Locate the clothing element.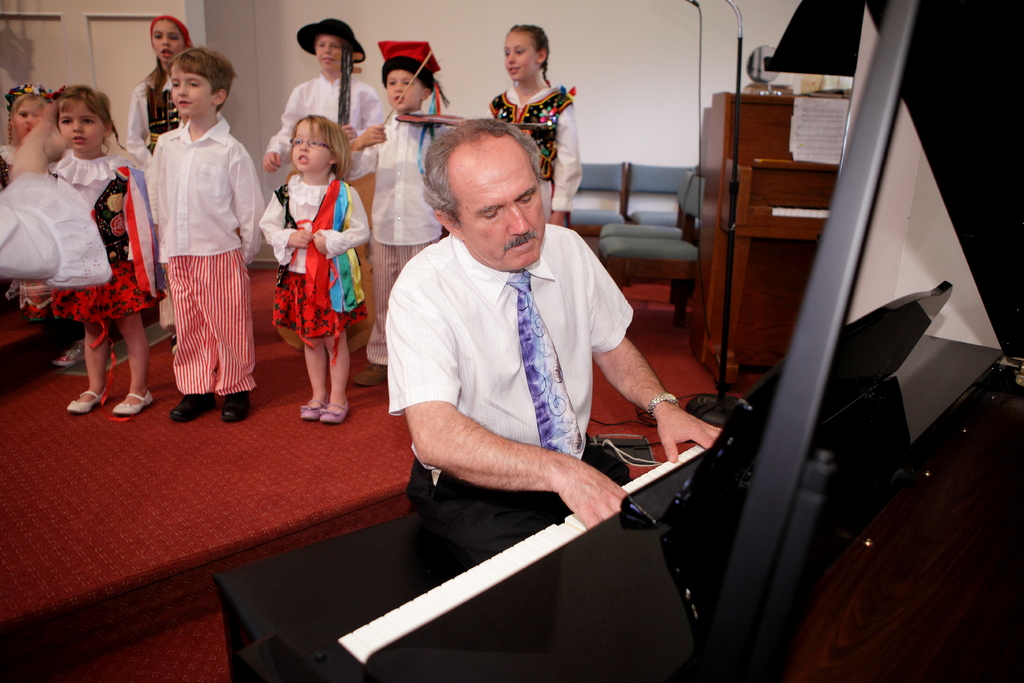
Element bbox: 137/124/268/406.
